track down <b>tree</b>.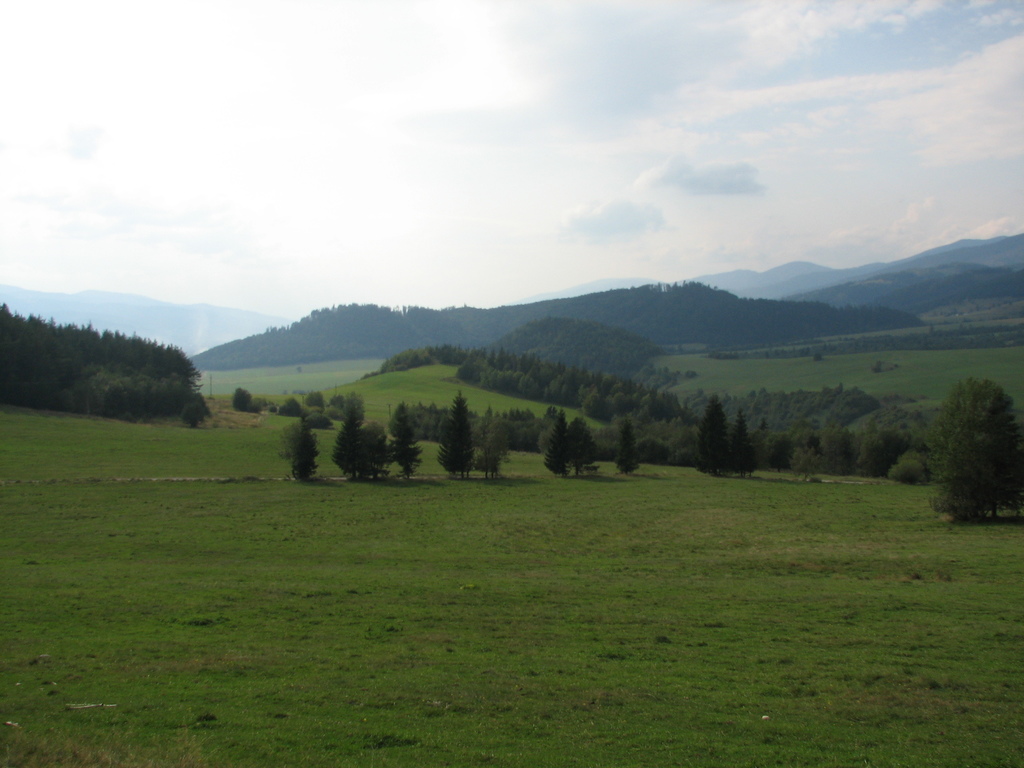
Tracked to (x1=637, y1=434, x2=675, y2=460).
